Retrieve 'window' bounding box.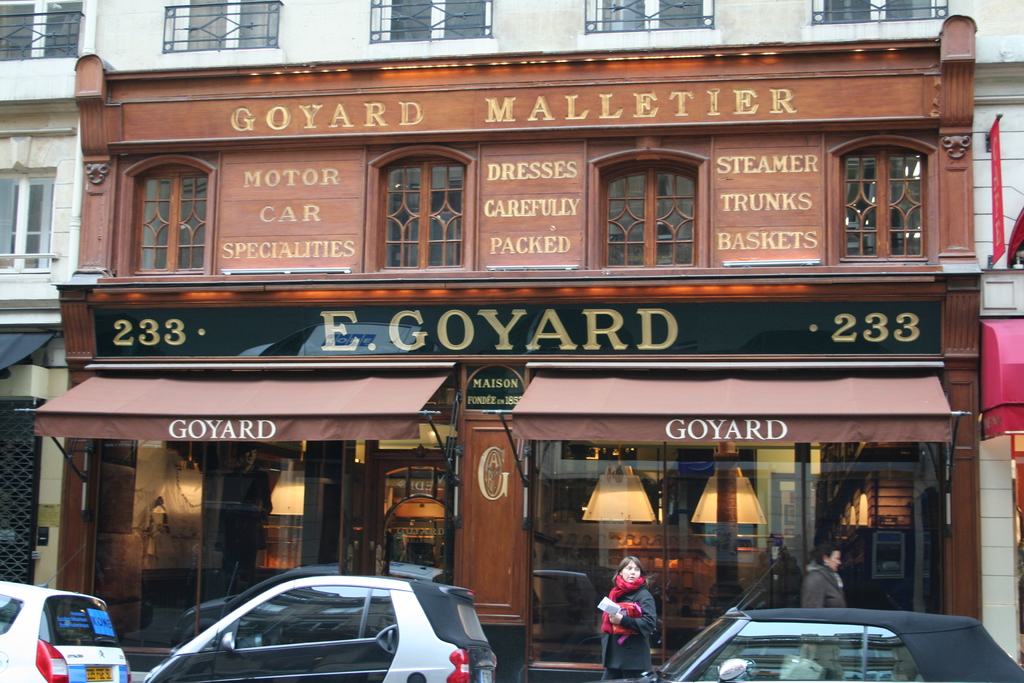
Bounding box: x1=611 y1=147 x2=723 y2=263.
